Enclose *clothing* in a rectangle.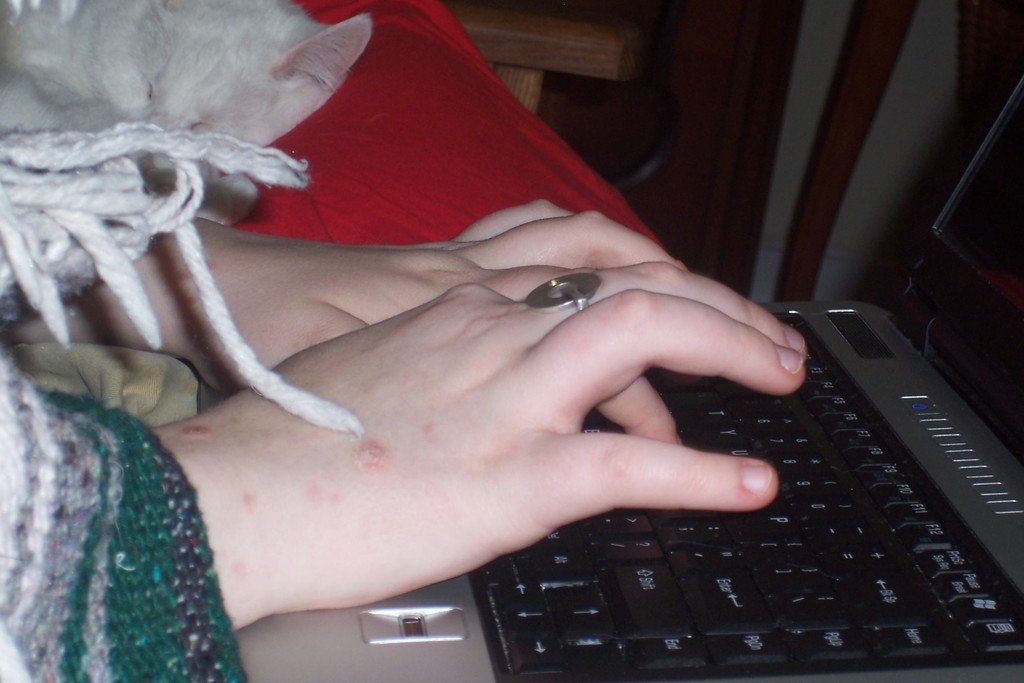
bbox(0, 324, 297, 682).
